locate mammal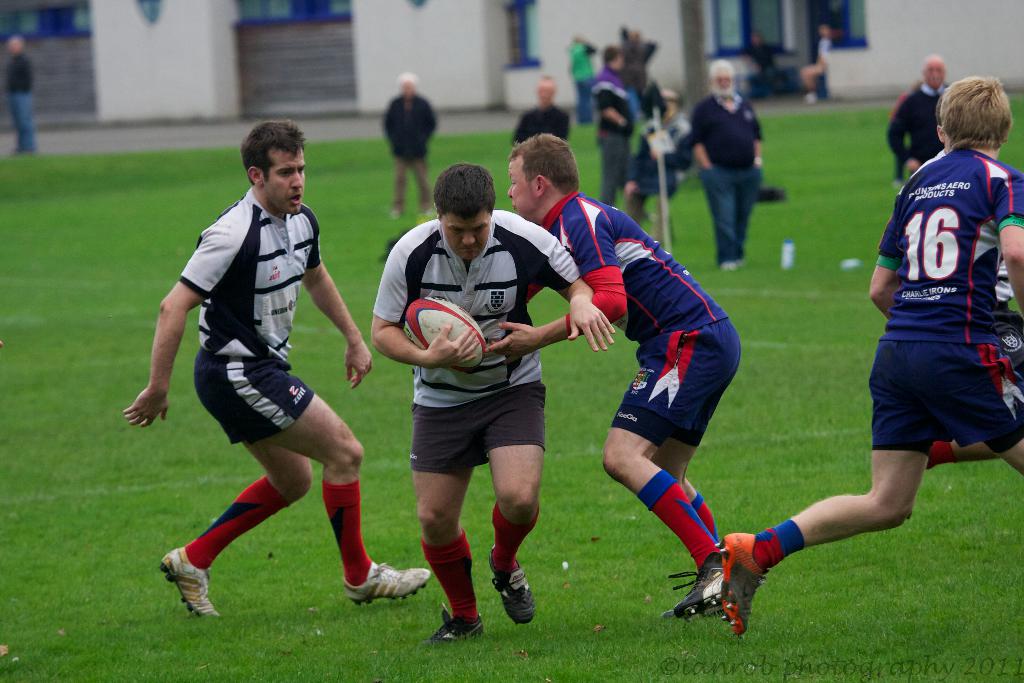
Rect(624, 90, 691, 242)
